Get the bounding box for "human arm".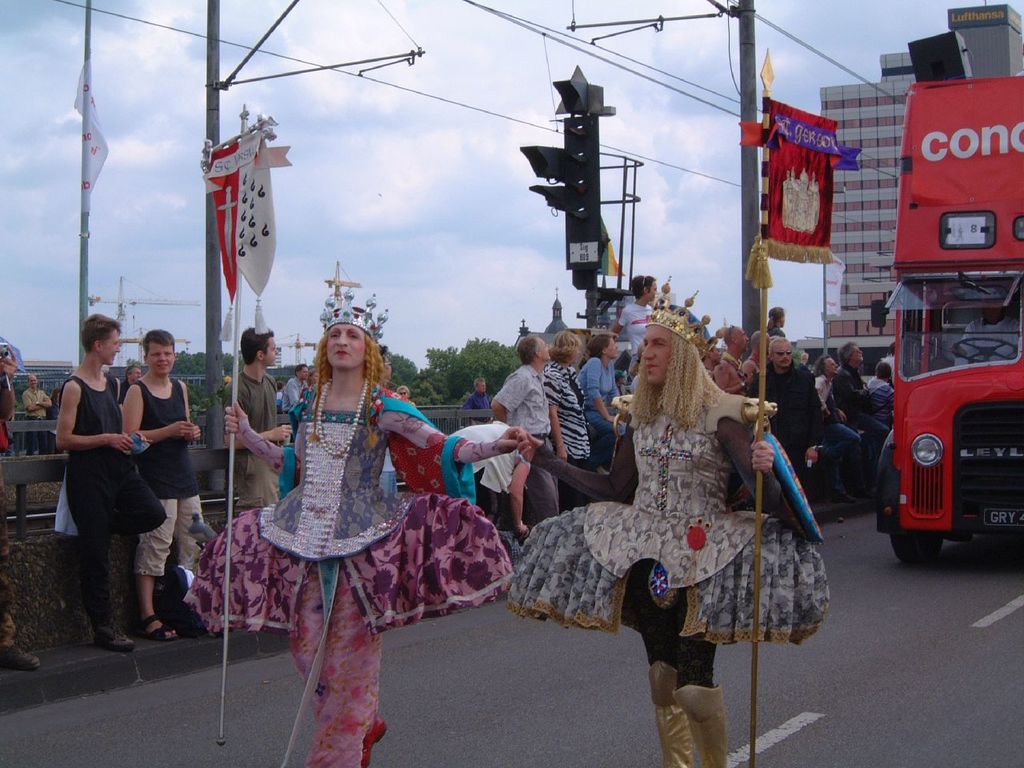
222:380:294:462.
